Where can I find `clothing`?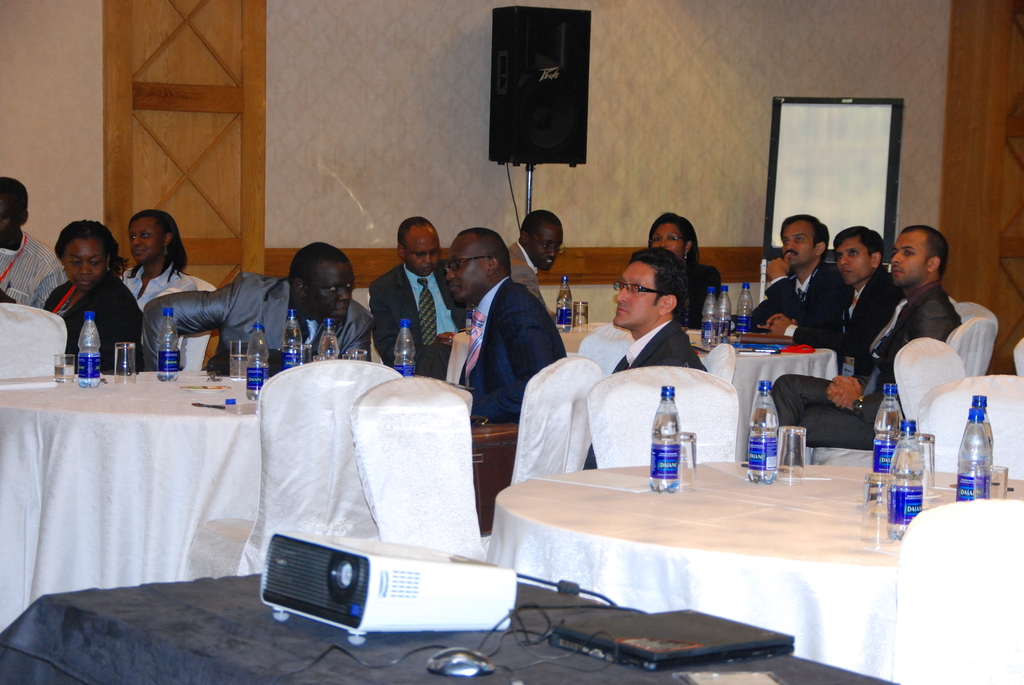
You can find it at x1=582, y1=324, x2=705, y2=472.
